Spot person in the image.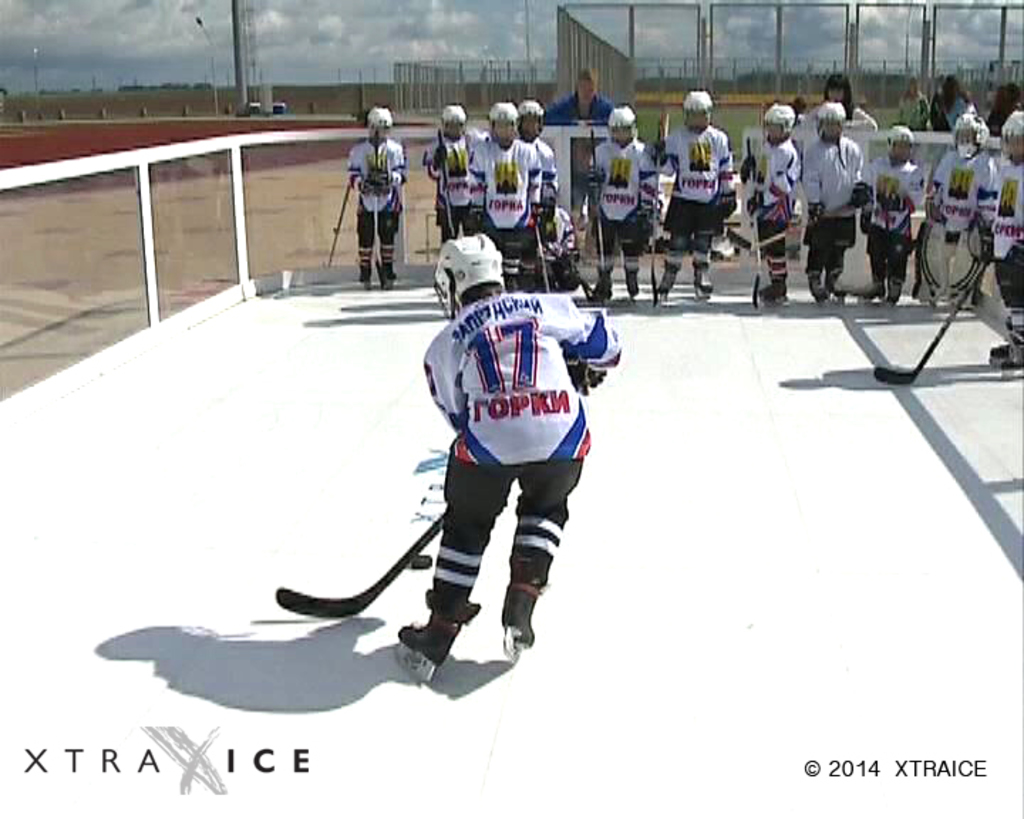
person found at box=[997, 85, 1023, 118].
